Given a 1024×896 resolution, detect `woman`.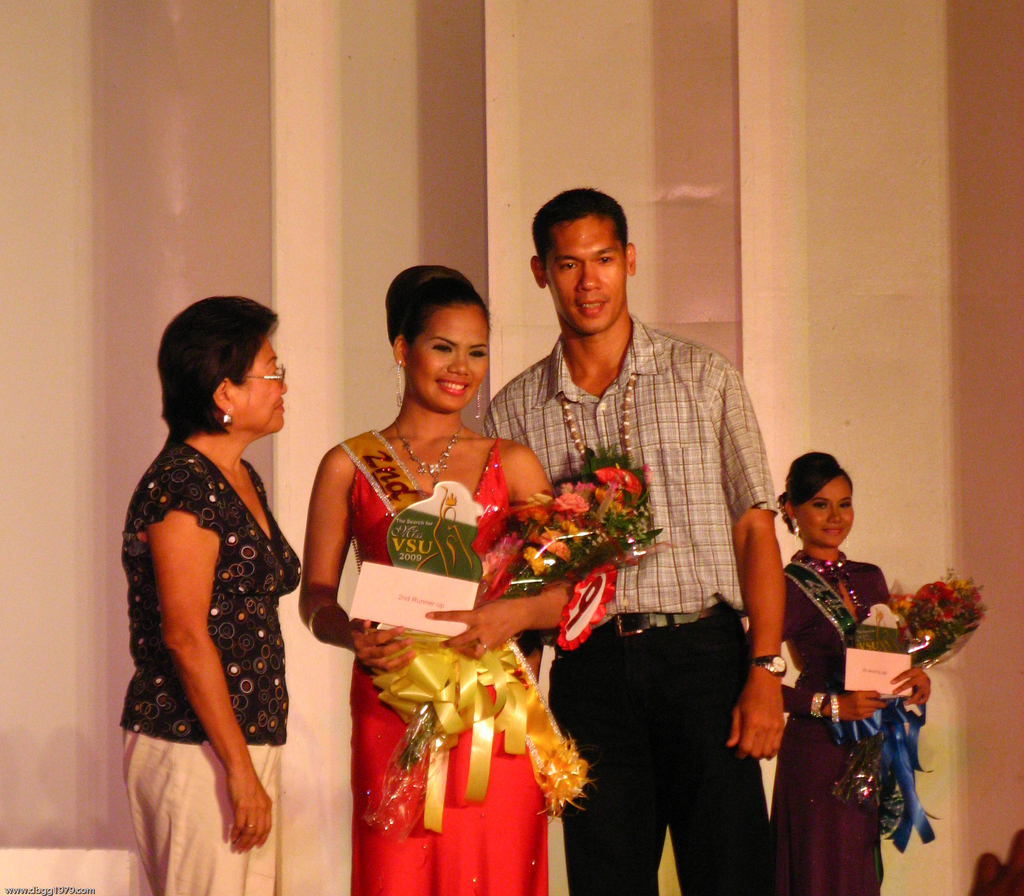
locate(297, 270, 578, 861).
